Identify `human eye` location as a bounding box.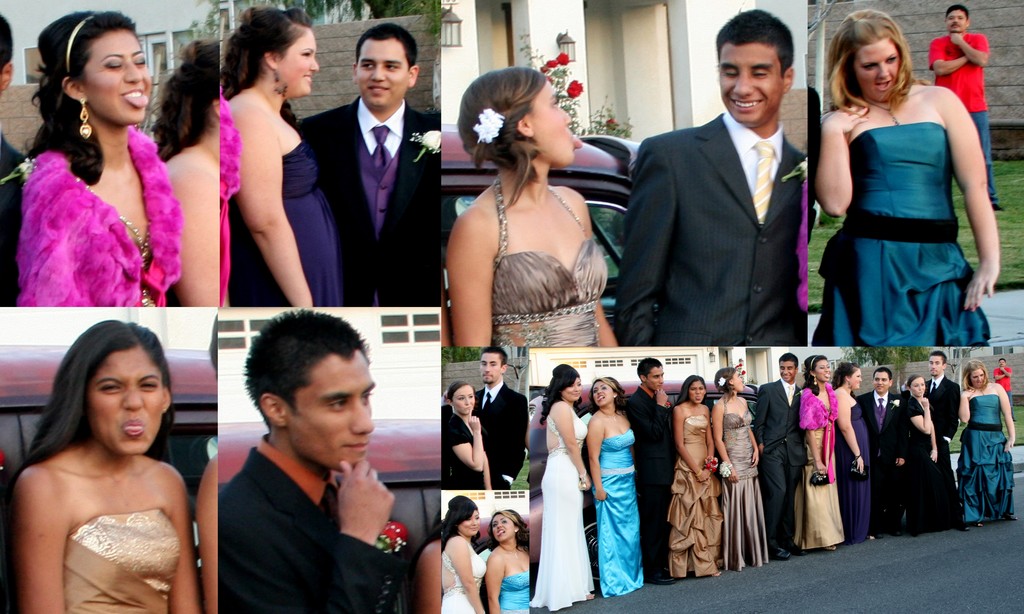
left=739, top=375, right=742, bottom=378.
